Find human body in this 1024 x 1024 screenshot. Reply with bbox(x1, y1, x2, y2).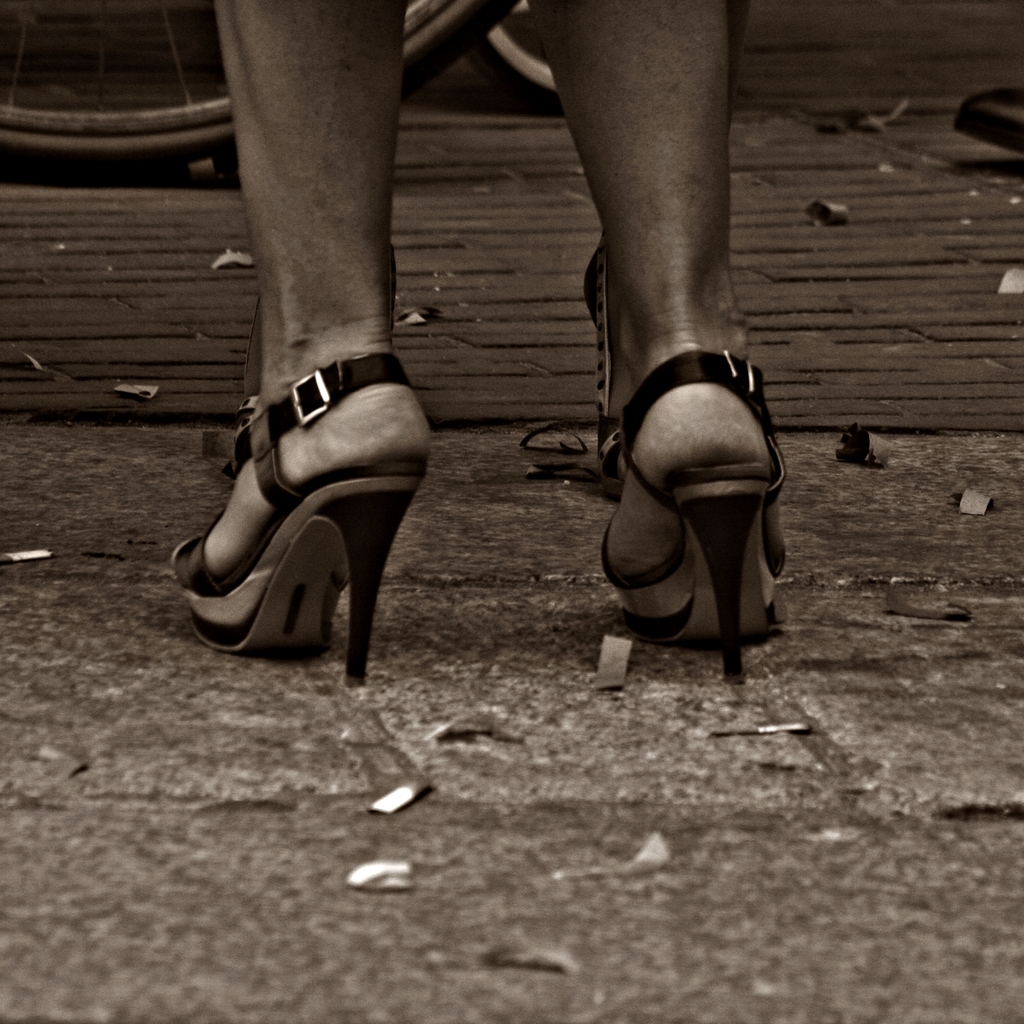
bbox(177, 5, 767, 680).
